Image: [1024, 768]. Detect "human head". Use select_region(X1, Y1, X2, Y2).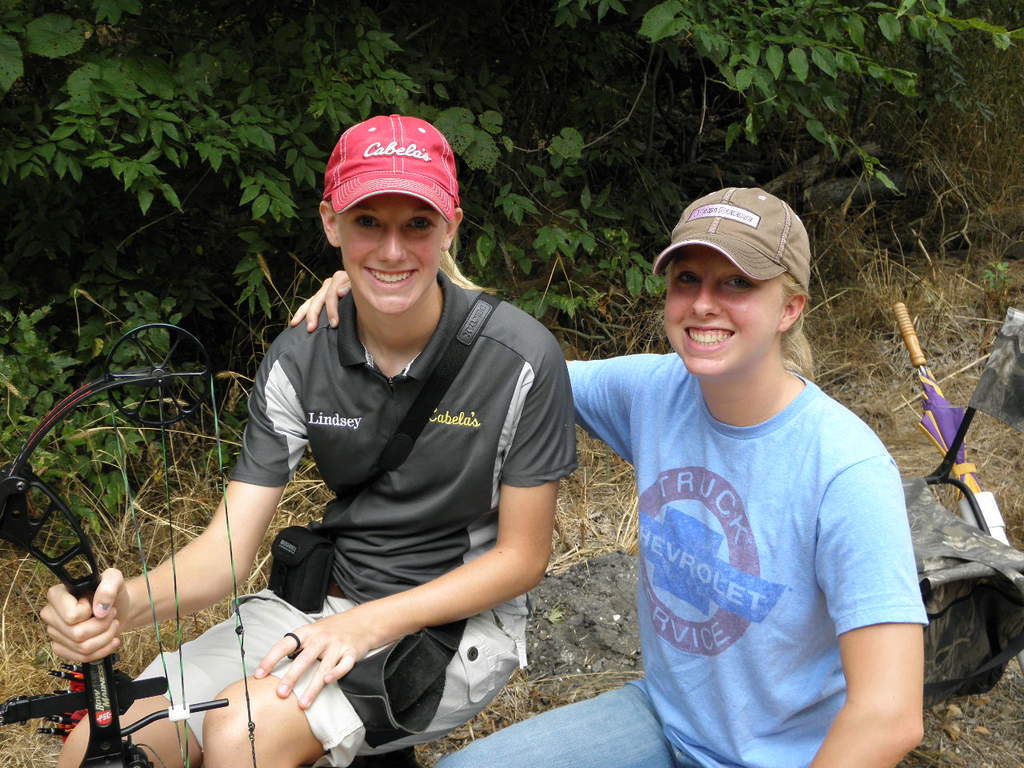
select_region(318, 115, 463, 314).
